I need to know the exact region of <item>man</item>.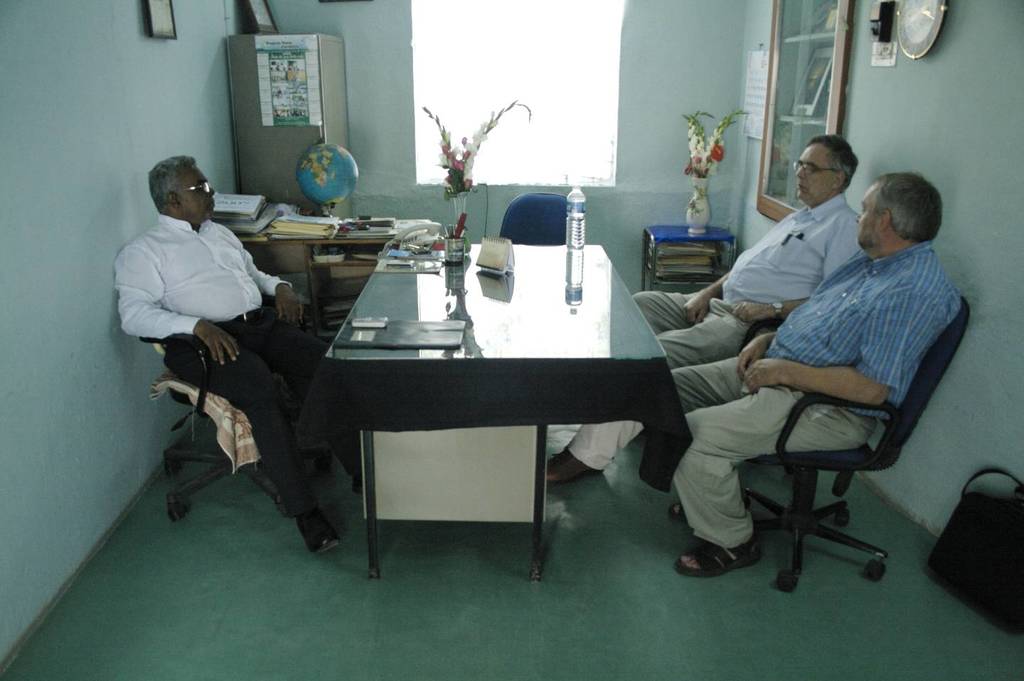
Region: (114,161,328,562).
